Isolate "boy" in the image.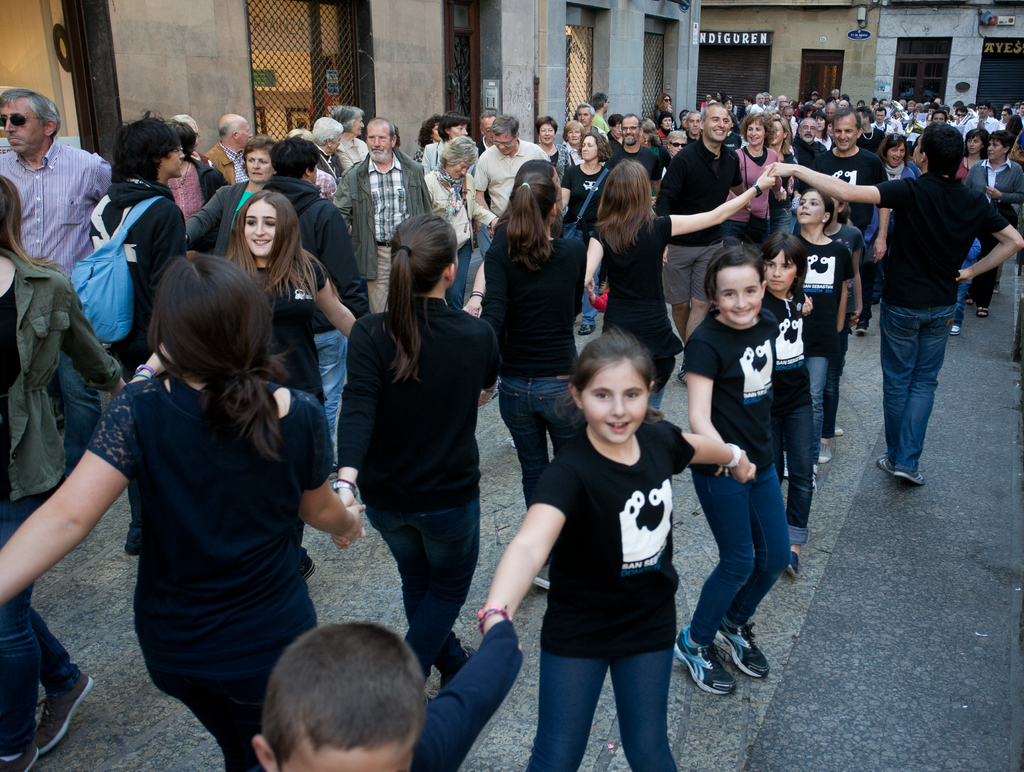
Isolated region: l=248, t=618, r=524, b=771.
